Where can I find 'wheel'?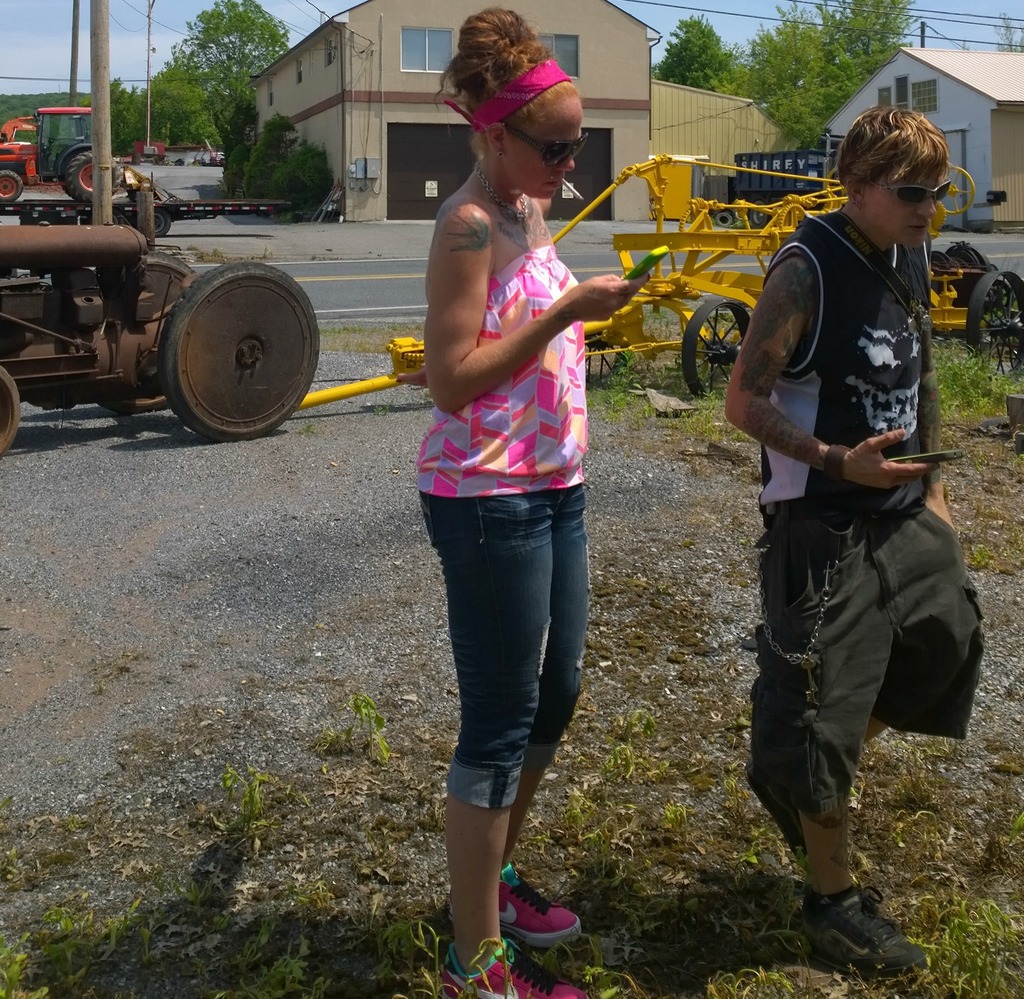
You can find it at left=749, top=196, right=776, bottom=235.
